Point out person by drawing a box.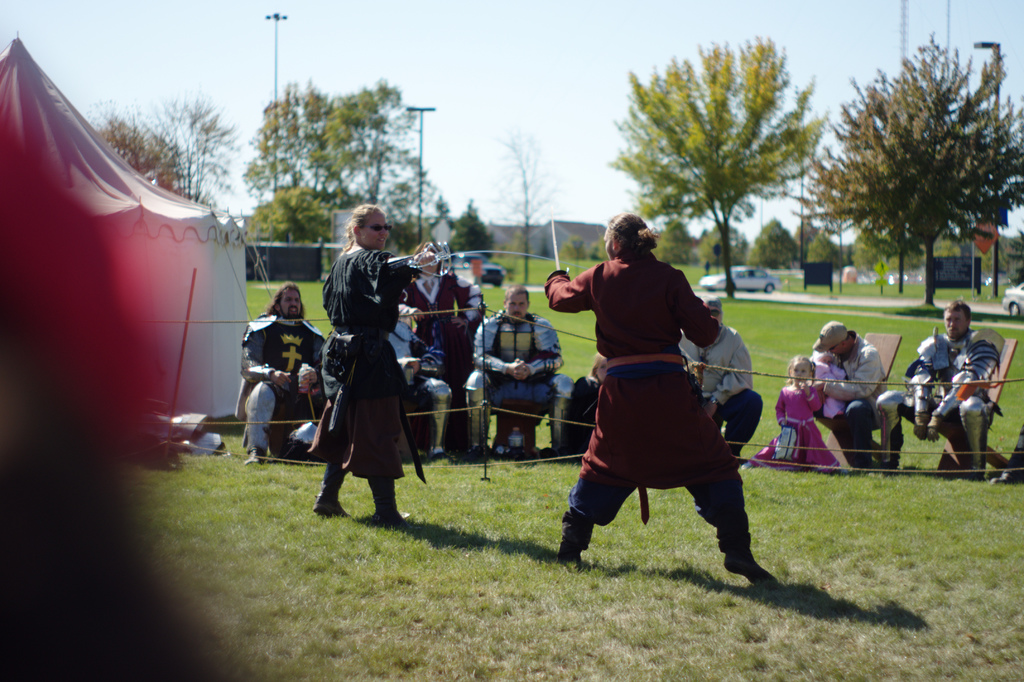
bbox(563, 354, 600, 461).
